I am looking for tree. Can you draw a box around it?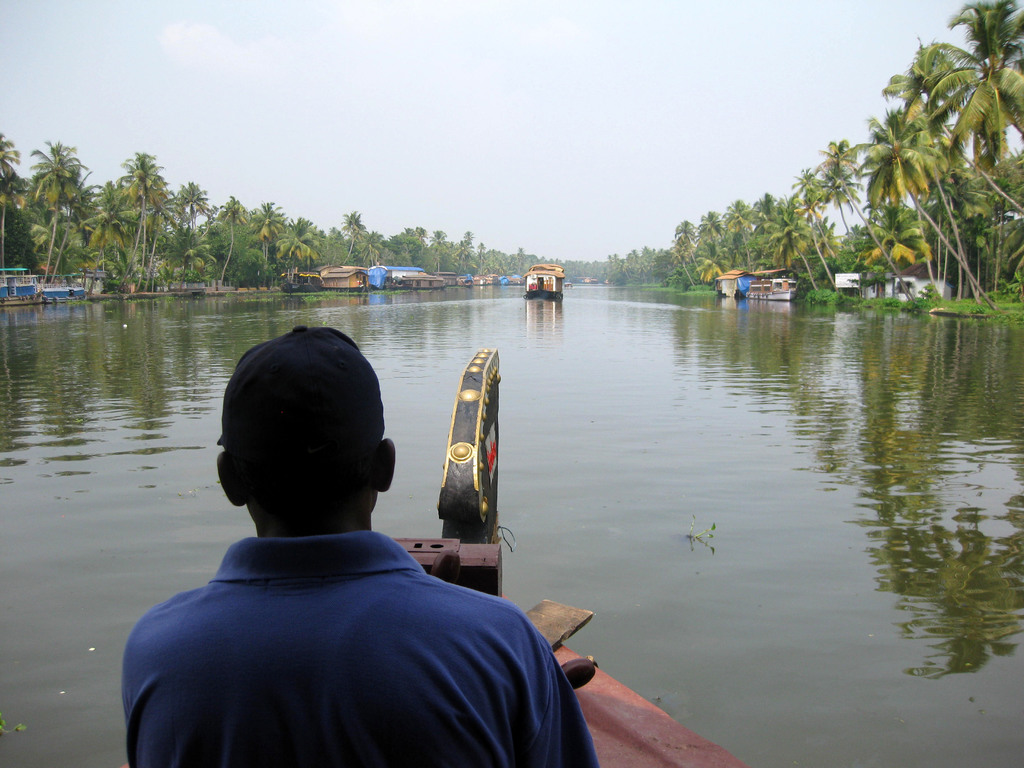
Sure, the bounding box is <bbox>300, 216, 598, 283</bbox>.
